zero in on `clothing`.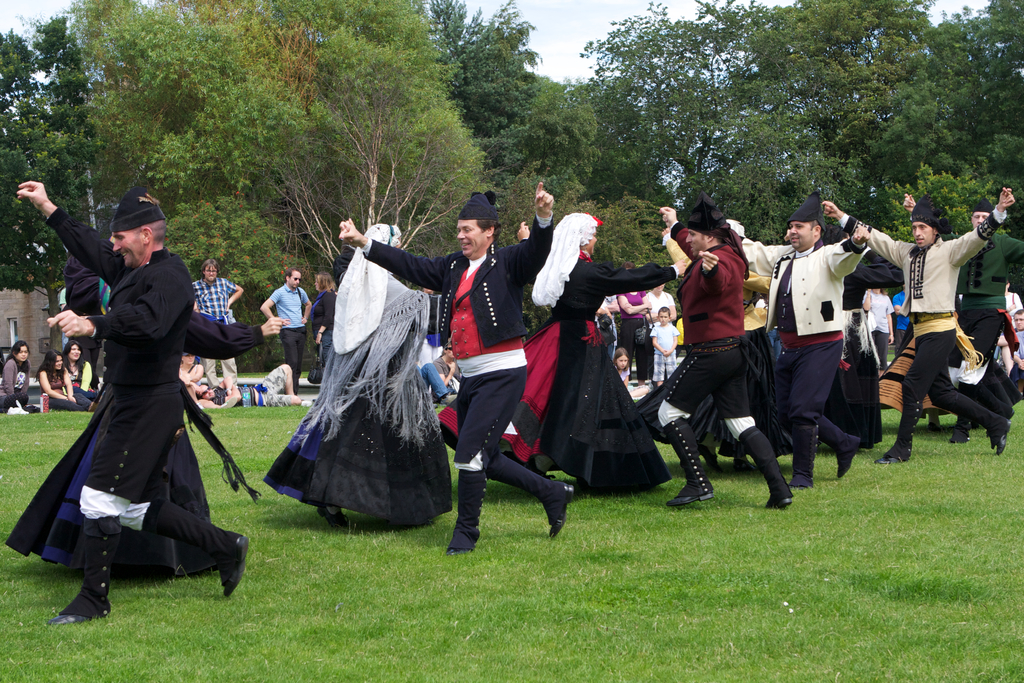
Zeroed in: x1=332, y1=243, x2=357, y2=286.
